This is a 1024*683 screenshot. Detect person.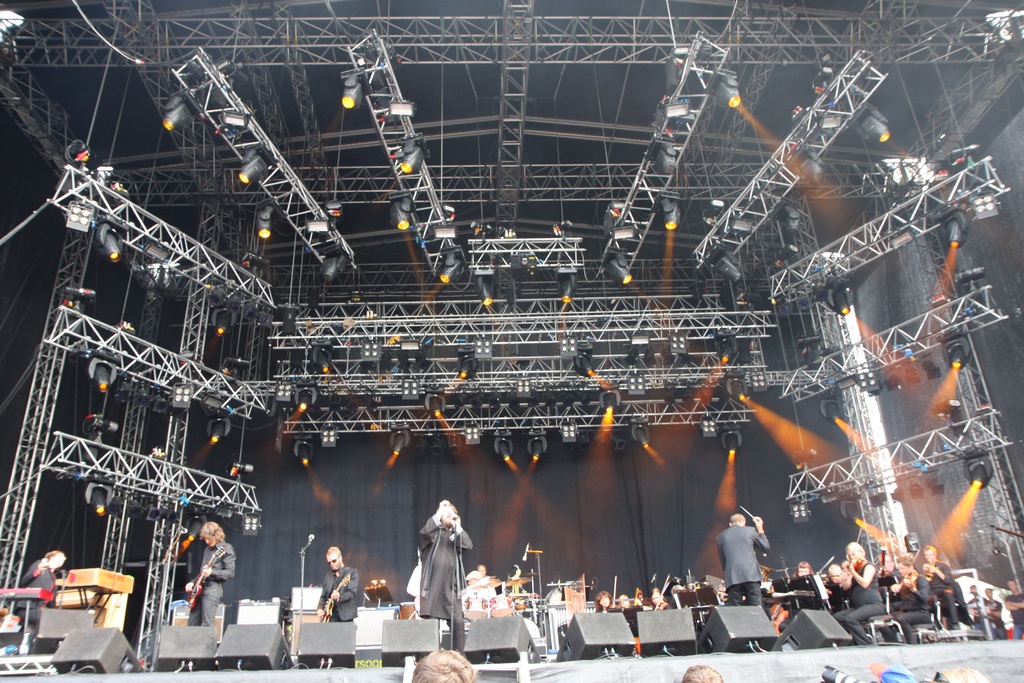
715 504 770 607.
